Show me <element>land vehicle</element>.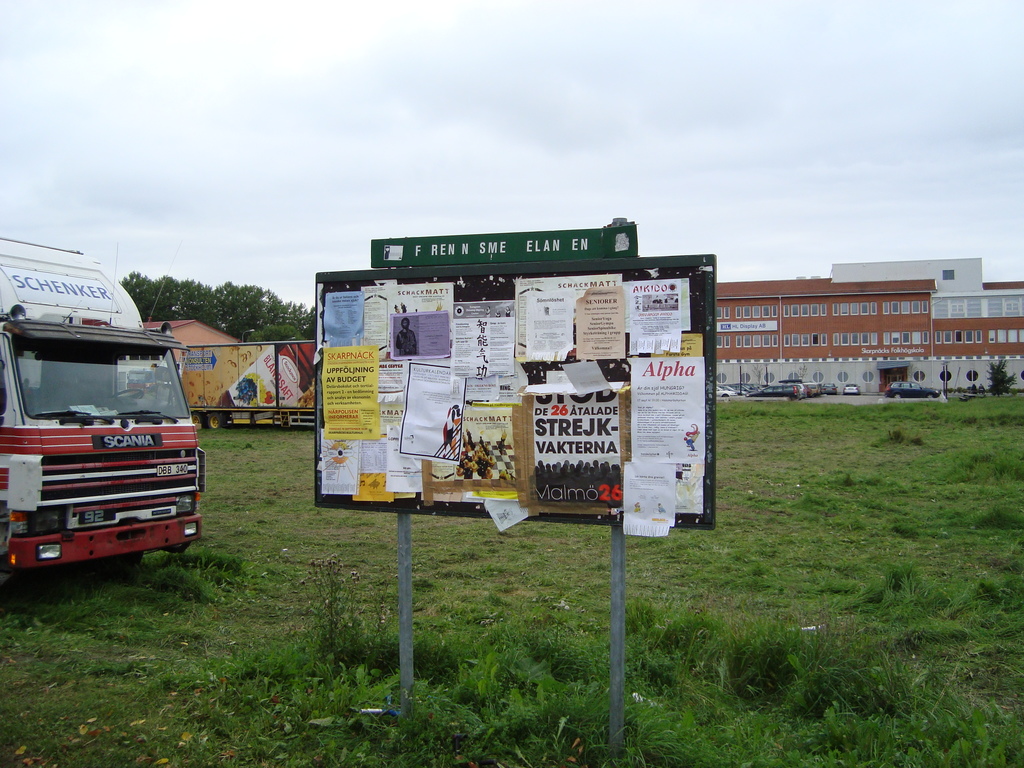
<element>land vehicle</element> is here: select_region(884, 380, 945, 401).
